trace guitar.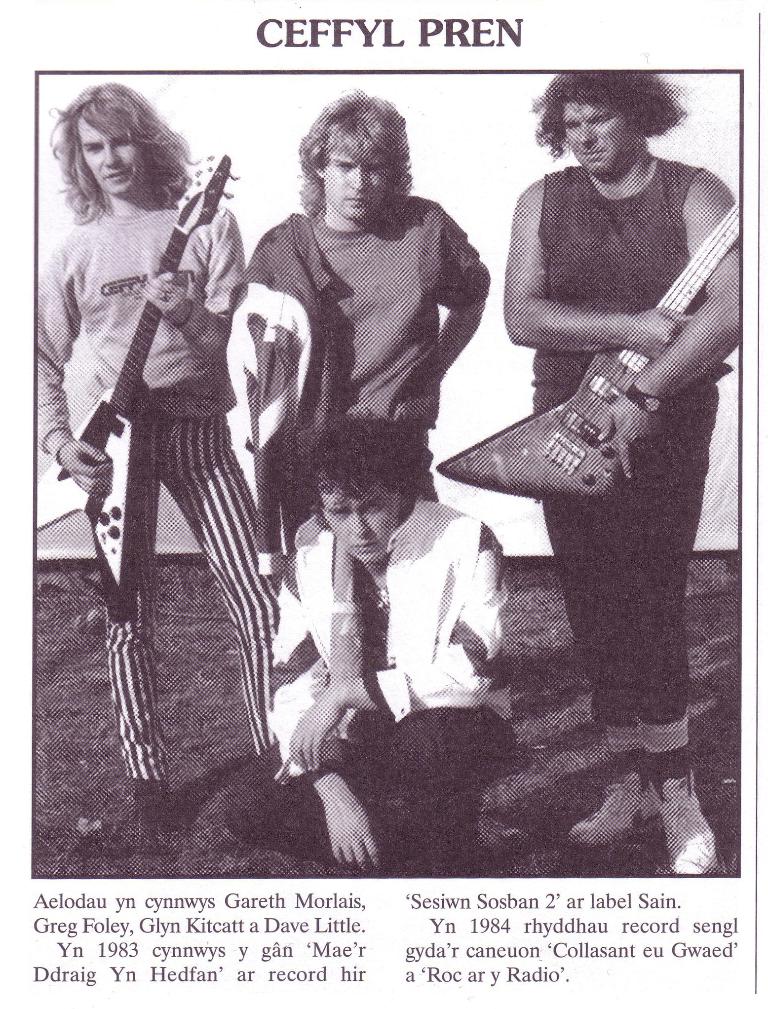
Traced to <region>29, 149, 226, 632</region>.
